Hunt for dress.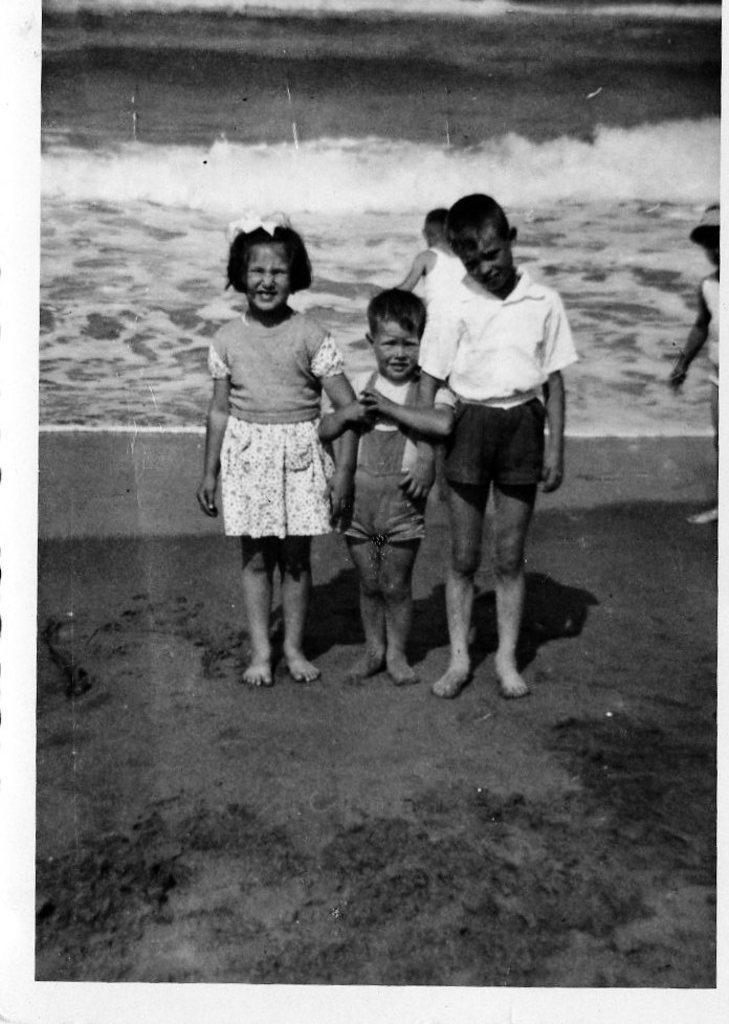
Hunted down at <box>205,328,344,542</box>.
